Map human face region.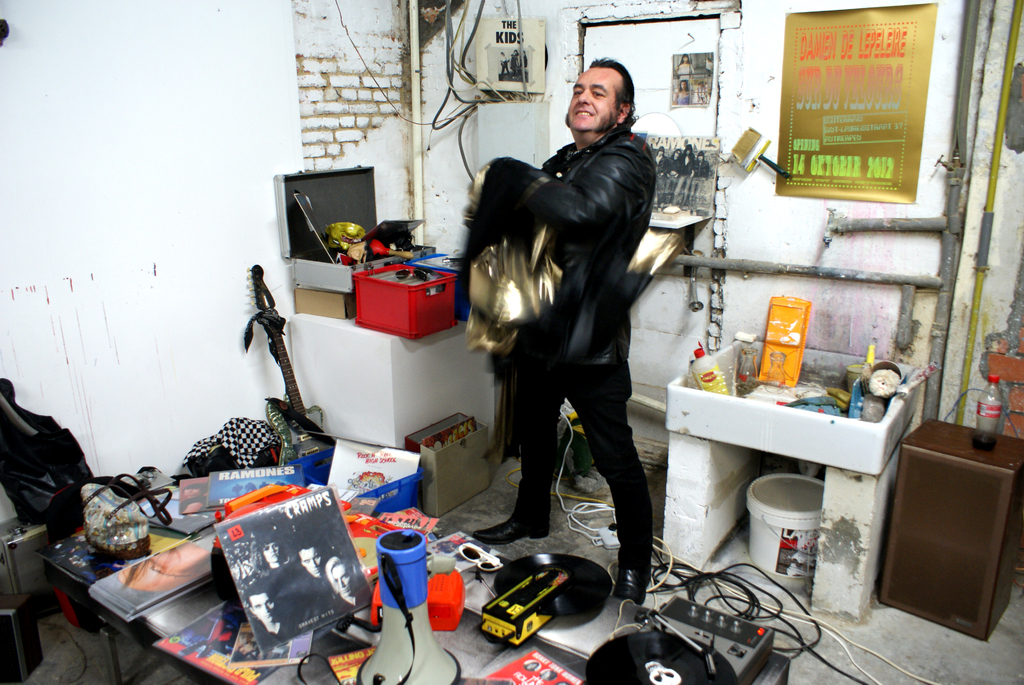
Mapped to l=677, t=81, r=689, b=93.
